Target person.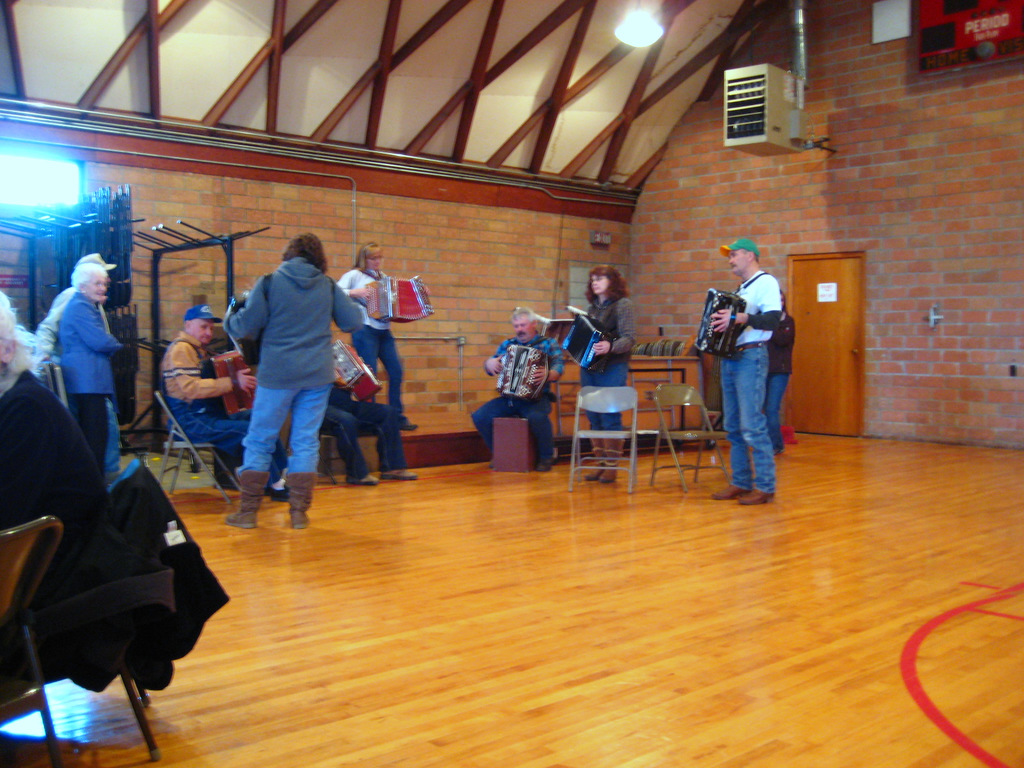
Target region: rect(0, 296, 113, 680).
